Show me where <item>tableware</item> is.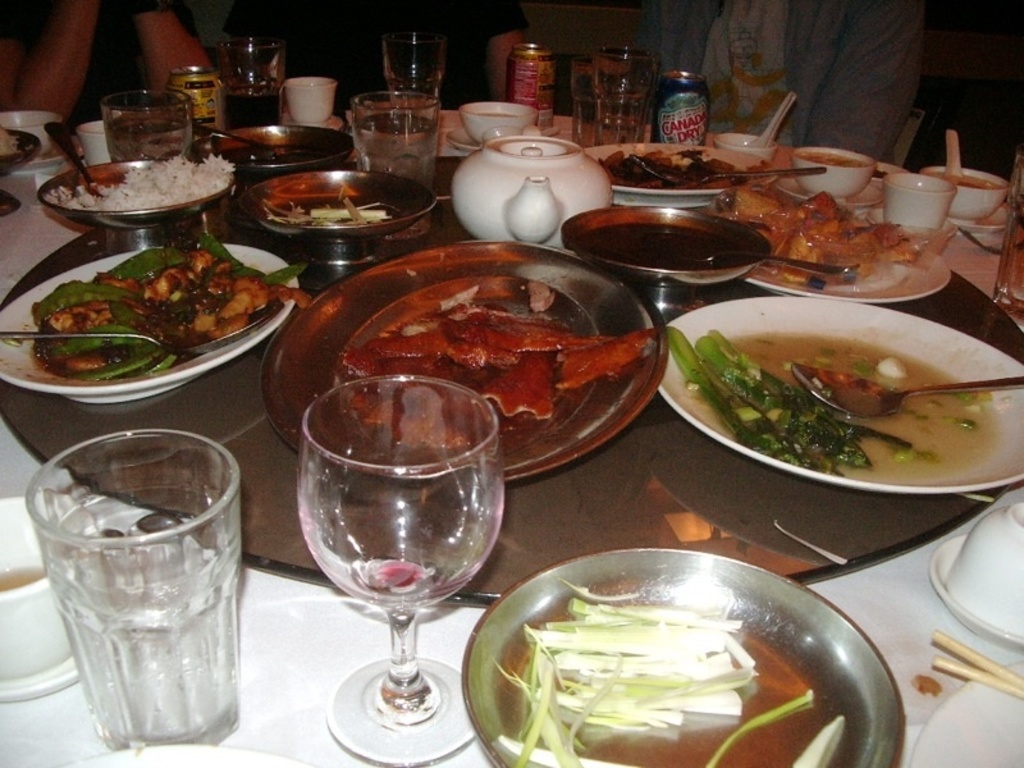
<item>tableware</item> is at {"left": 790, "top": 143, "right": 870, "bottom": 201}.
